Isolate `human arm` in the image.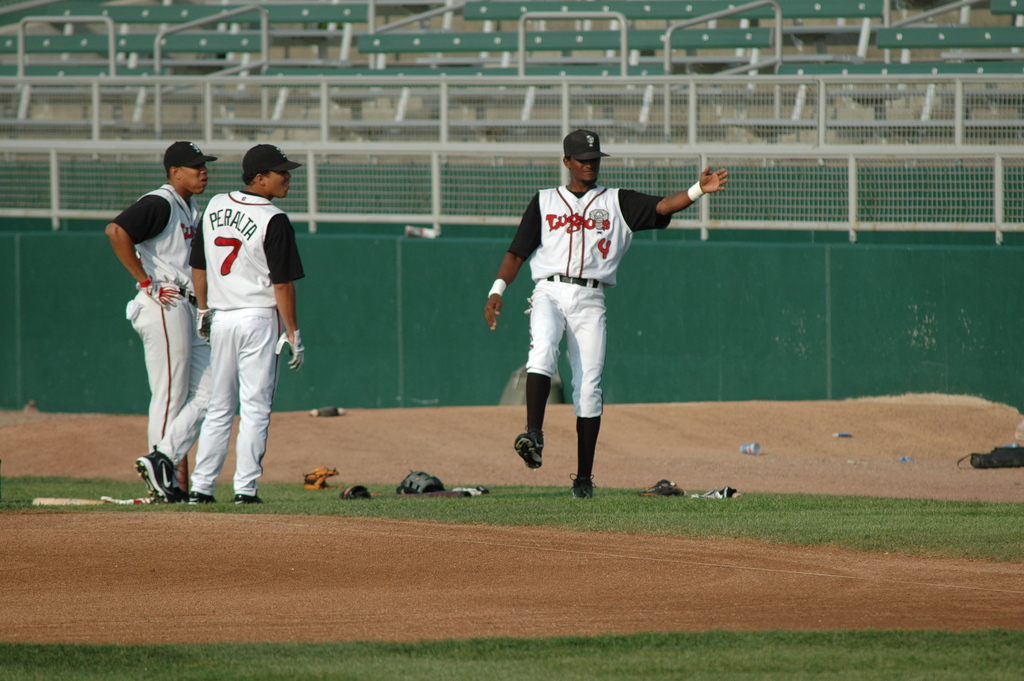
Isolated region: pyautogui.locateOnScreen(266, 210, 304, 373).
